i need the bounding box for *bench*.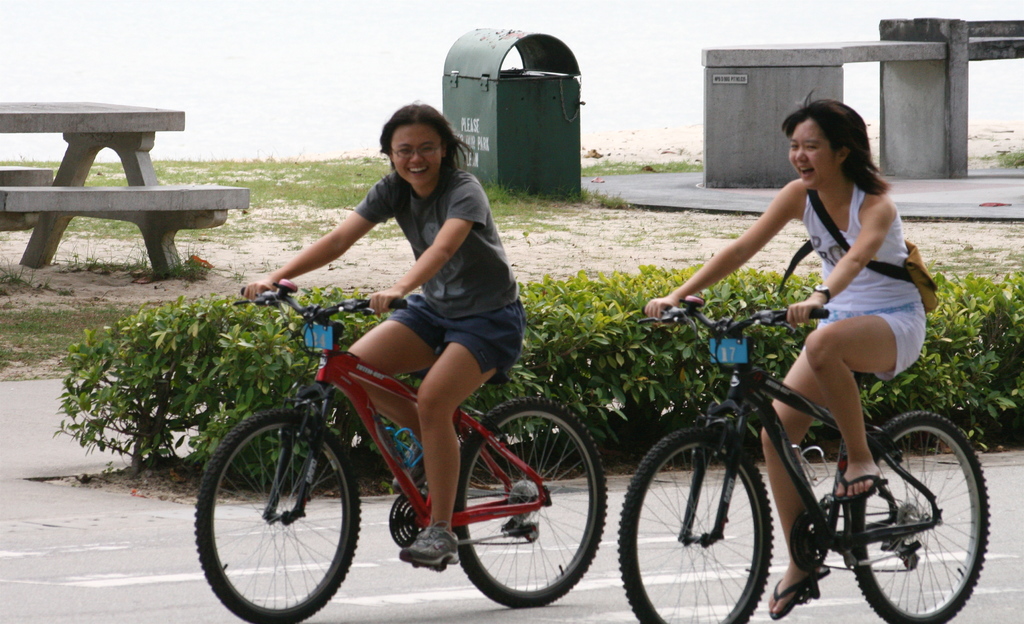
Here it is: x1=13, y1=105, x2=241, y2=287.
